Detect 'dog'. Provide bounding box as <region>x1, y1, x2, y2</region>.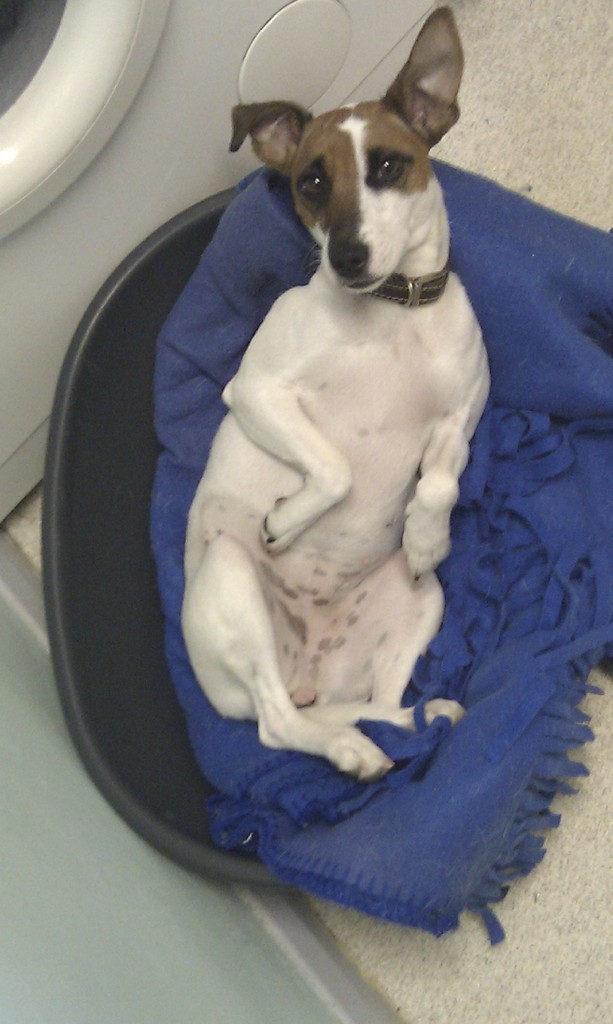
<region>177, 8, 466, 786</region>.
